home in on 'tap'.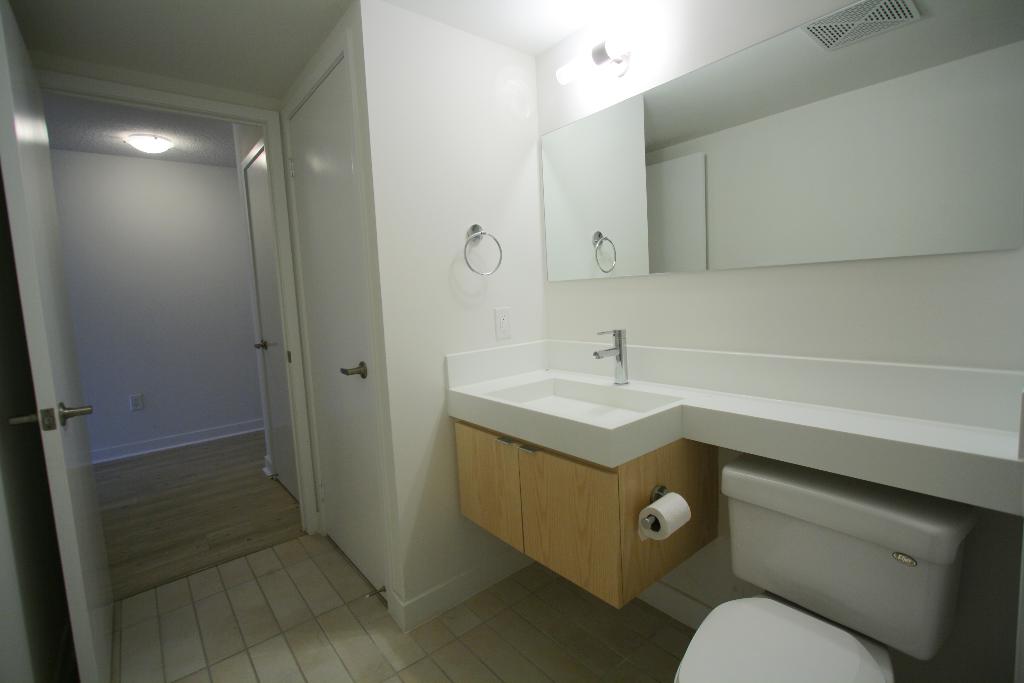
Homed in at pyautogui.locateOnScreen(593, 324, 628, 381).
